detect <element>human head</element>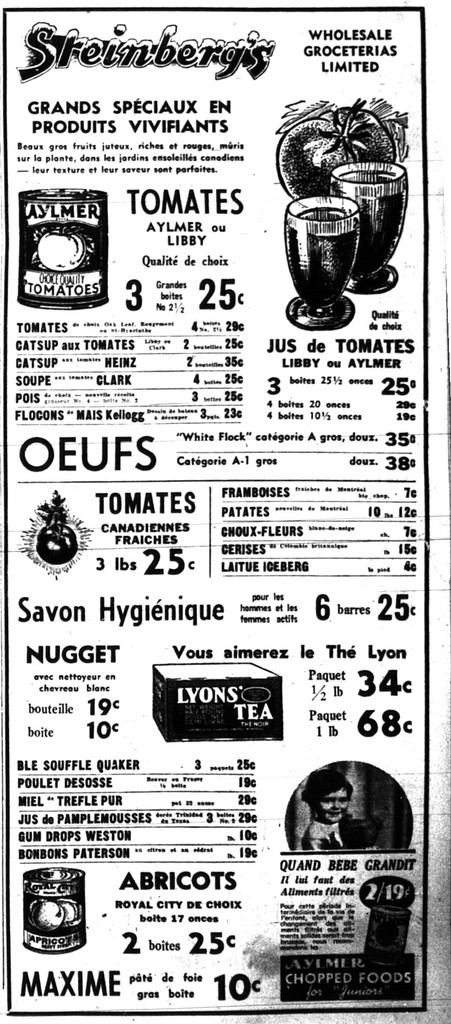
(296,770,364,820)
